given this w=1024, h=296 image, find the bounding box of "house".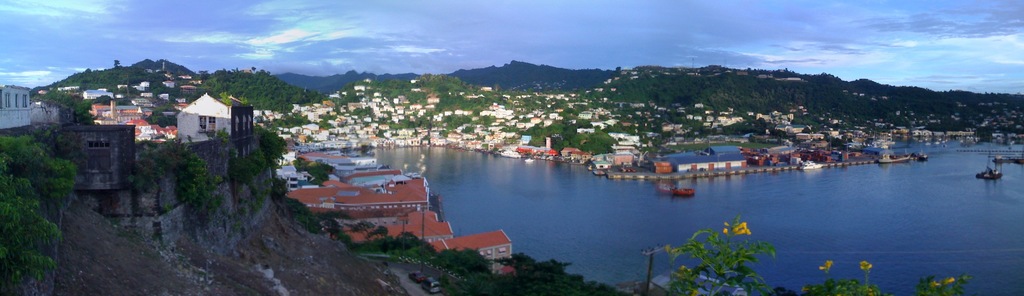
285:169:430:245.
